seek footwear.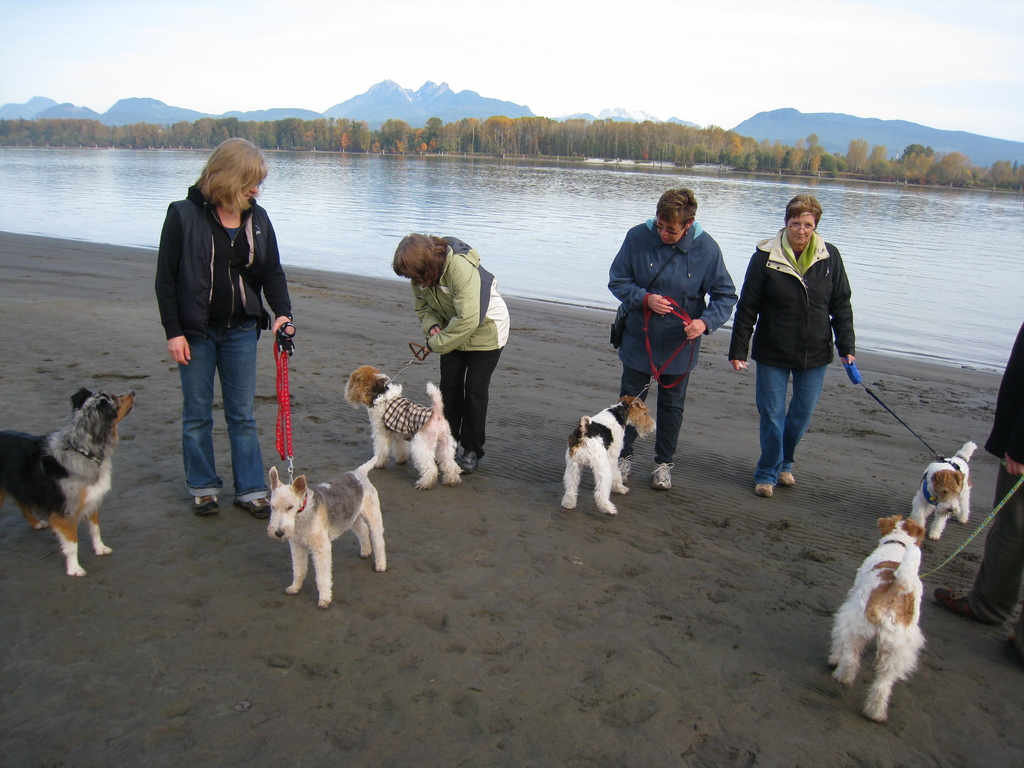
[left=647, top=465, right=673, bottom=492].
